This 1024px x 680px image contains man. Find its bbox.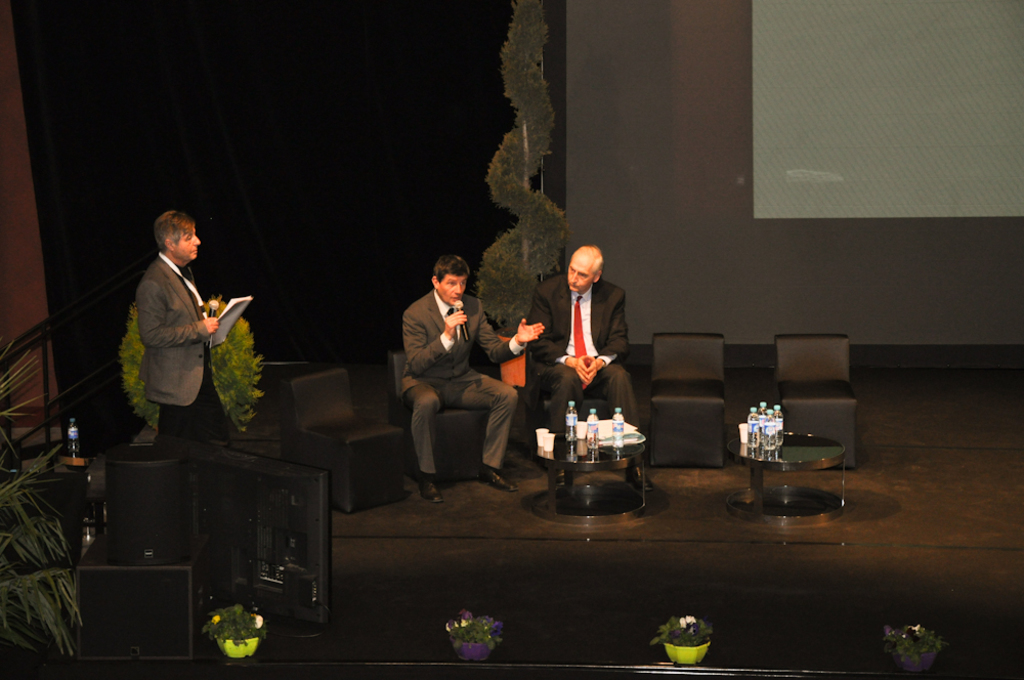
398:251:550:505.
